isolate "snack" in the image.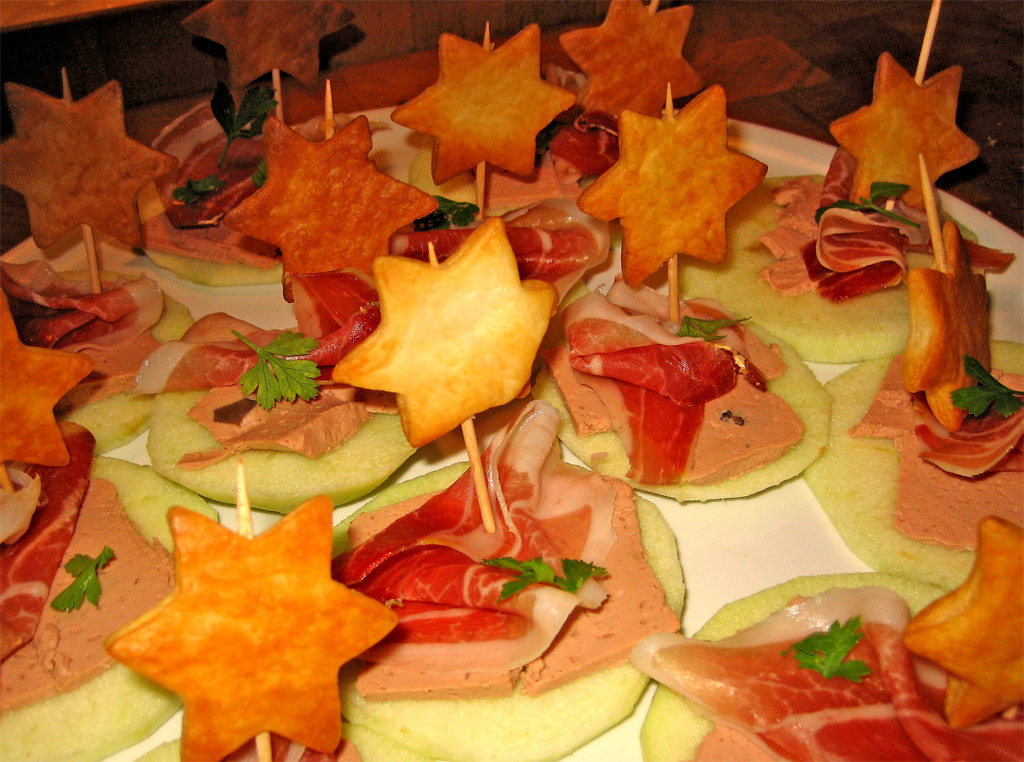
Isolated region: [left=0, top=301, right=173, bottom=718].
